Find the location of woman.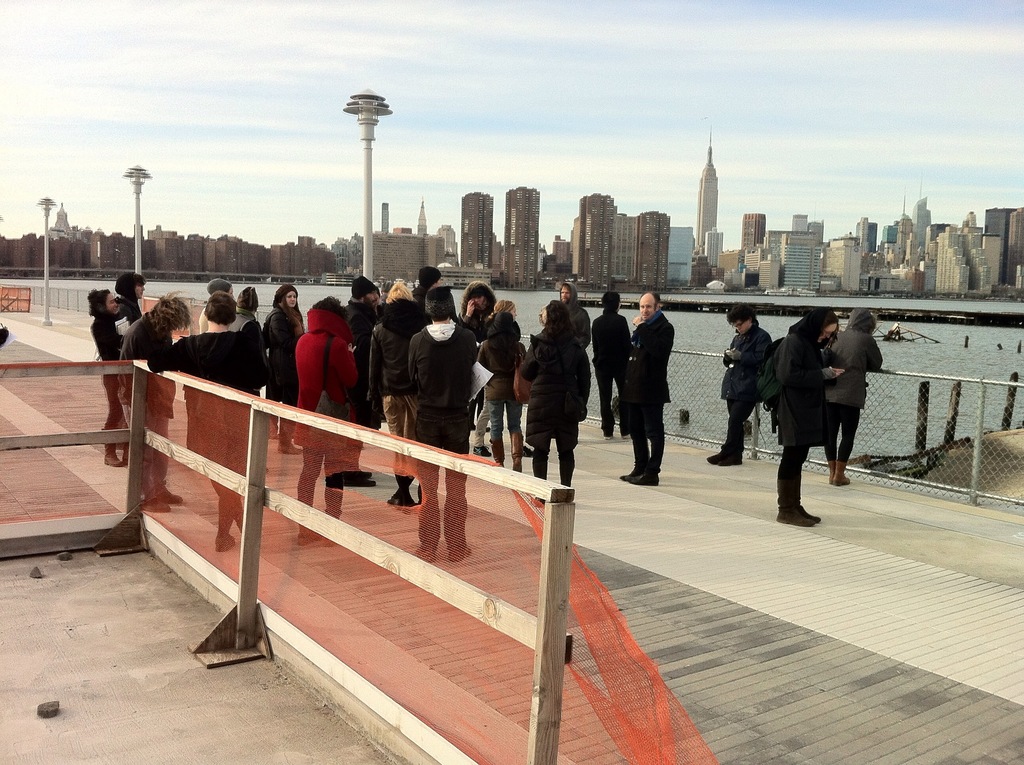
Location: box(88, 284, 125, 472).
